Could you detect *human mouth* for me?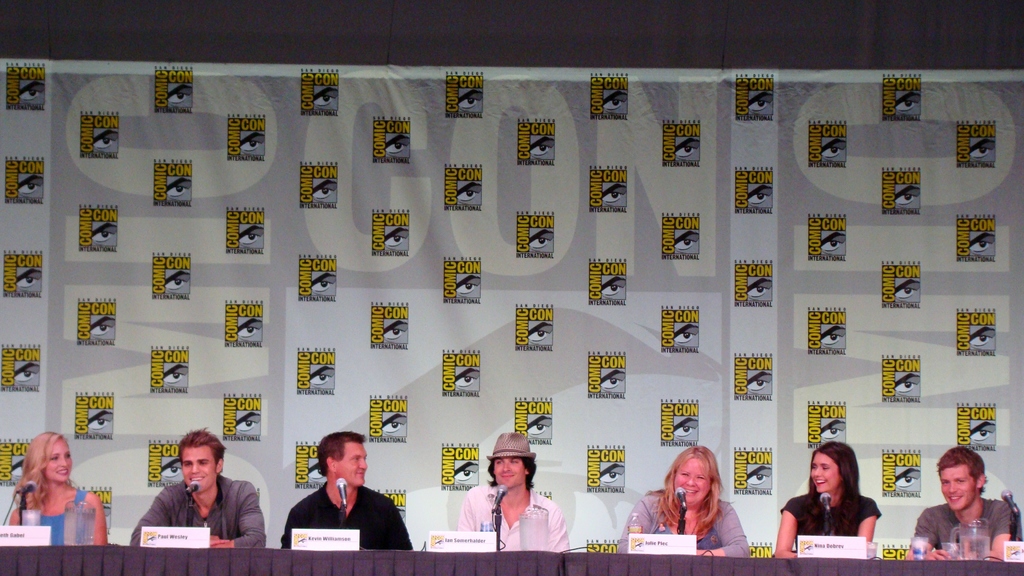
Detection result: bbox(57, 469, 67, 474).
